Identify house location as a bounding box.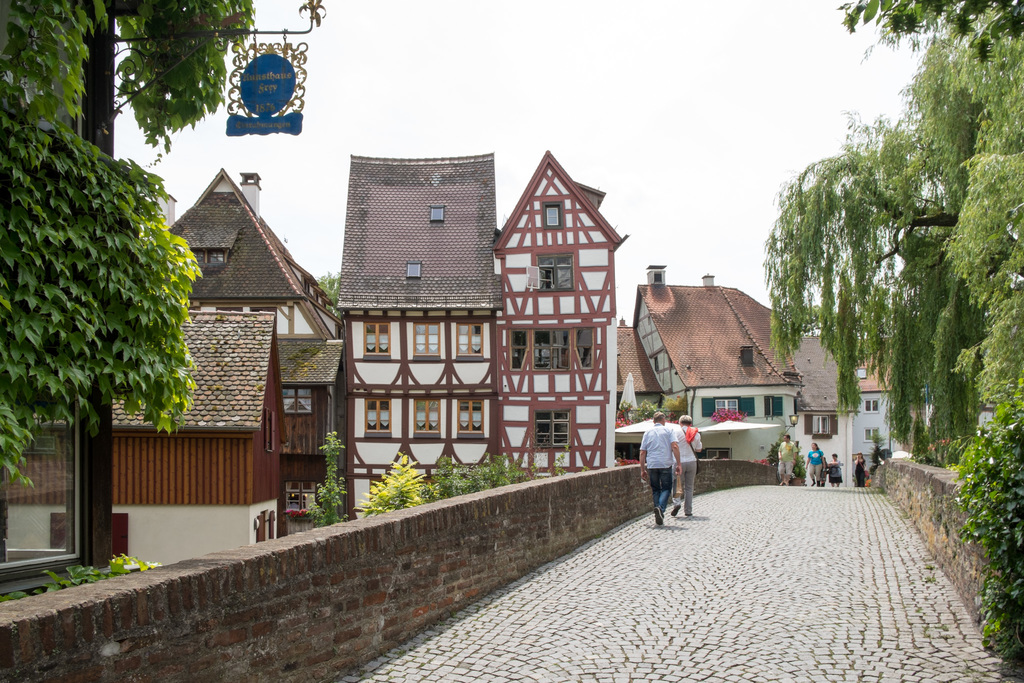
331:150:496:519.
